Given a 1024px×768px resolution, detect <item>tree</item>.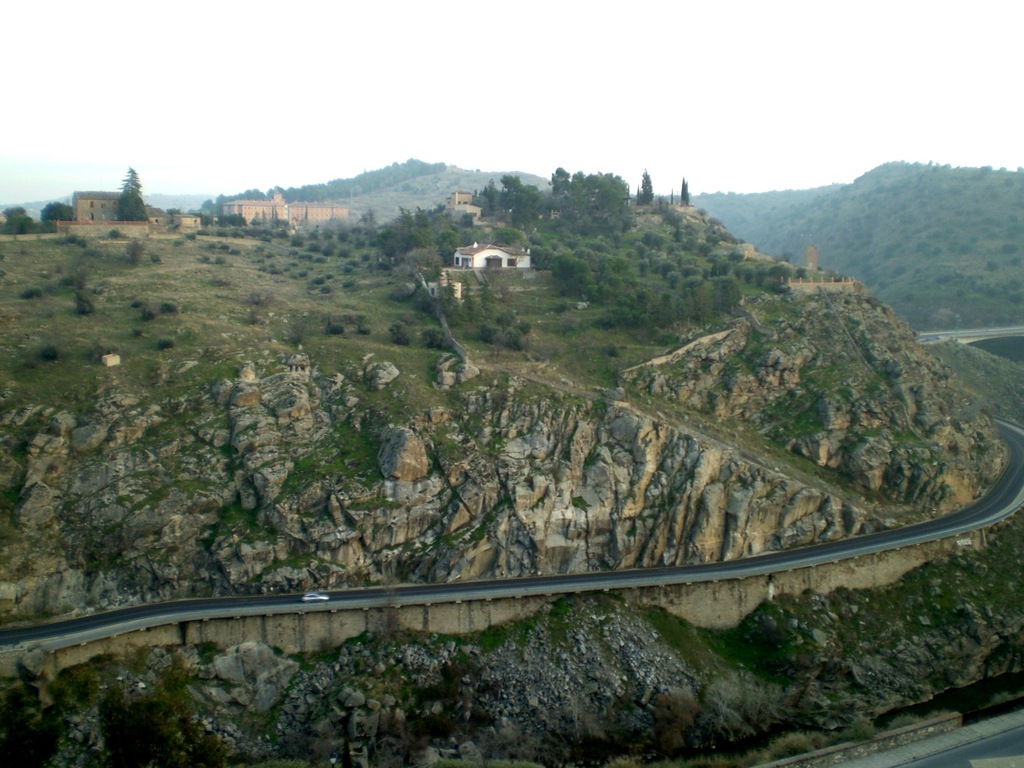
<bbox>120, 163, 151, 220</bbox>.
